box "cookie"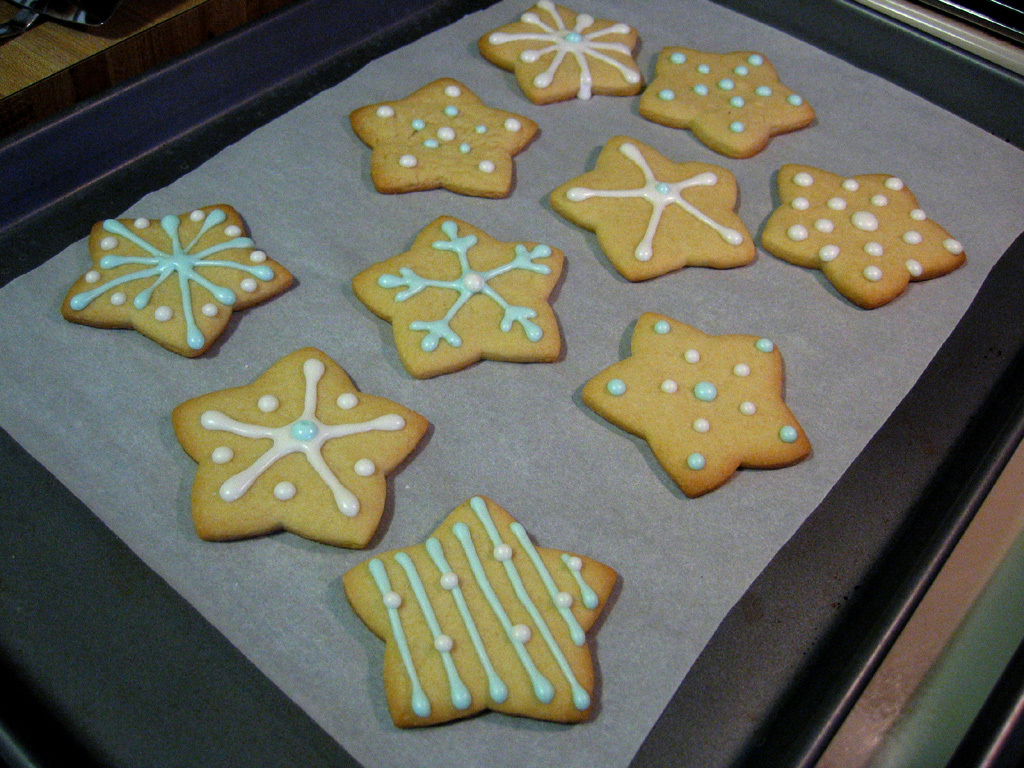
left=546, top=133, right=758, bottom=284
